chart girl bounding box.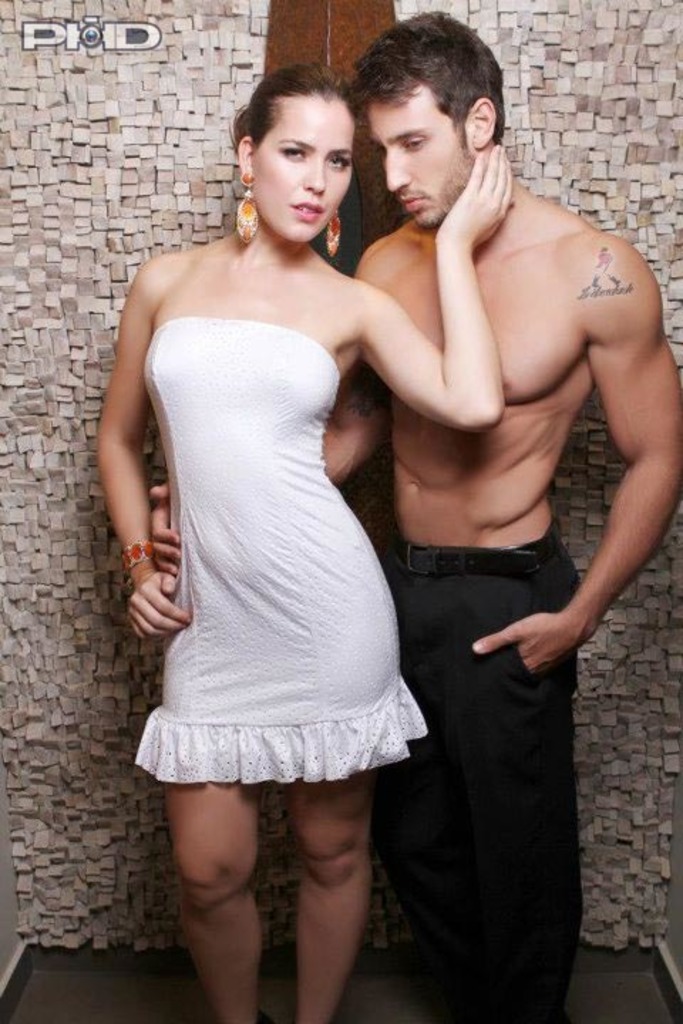
Charted: [left=92, top=54, right=512, bottom=1023].
